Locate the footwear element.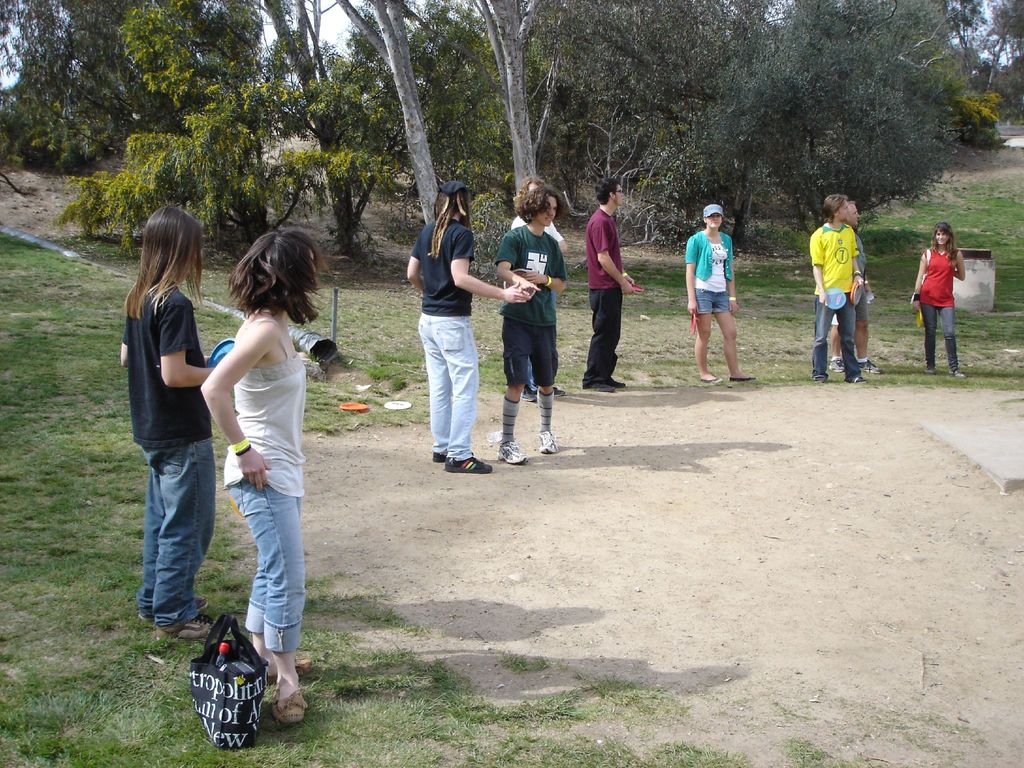
Element bbox: Rect(695, 368, 723, 387).
